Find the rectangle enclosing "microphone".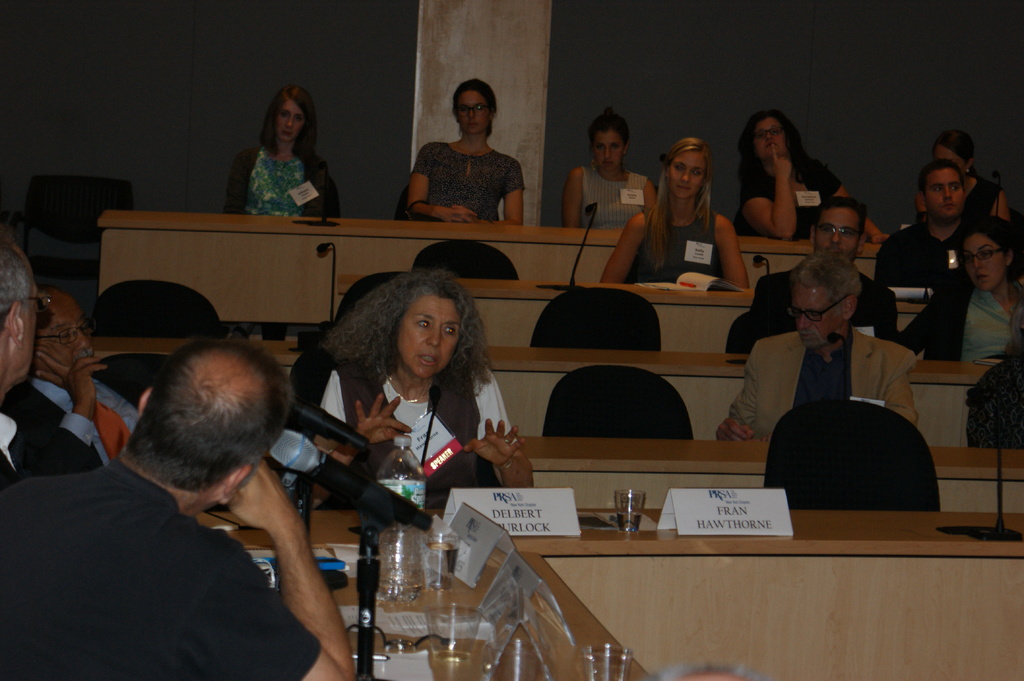
{"x1": 991, "y1": 168, "x2": 1002, "y2": 220}.
